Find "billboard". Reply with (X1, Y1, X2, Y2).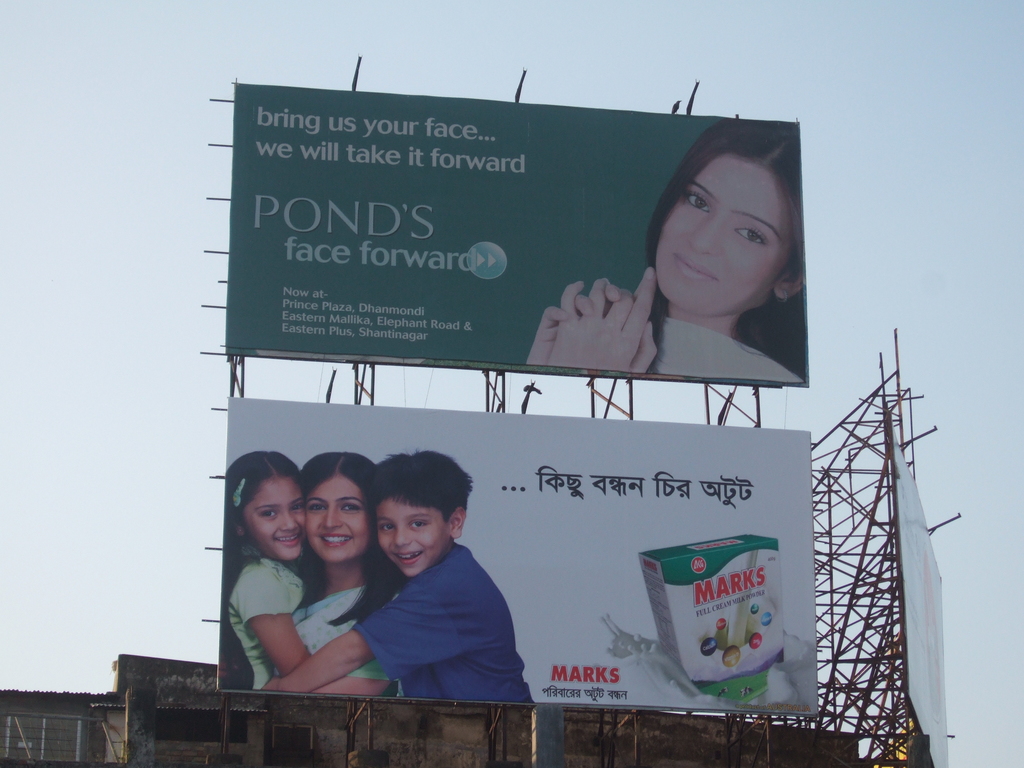
(214, 398, 816, 714).
